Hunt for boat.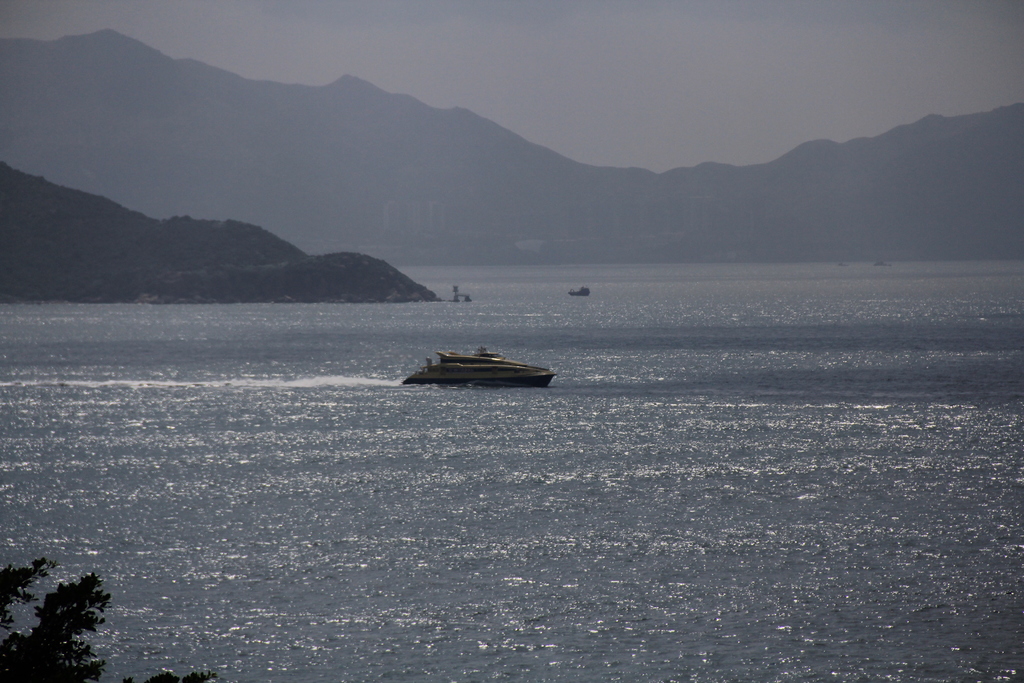
Hunted down at detection(563, 289, 592, 299).
